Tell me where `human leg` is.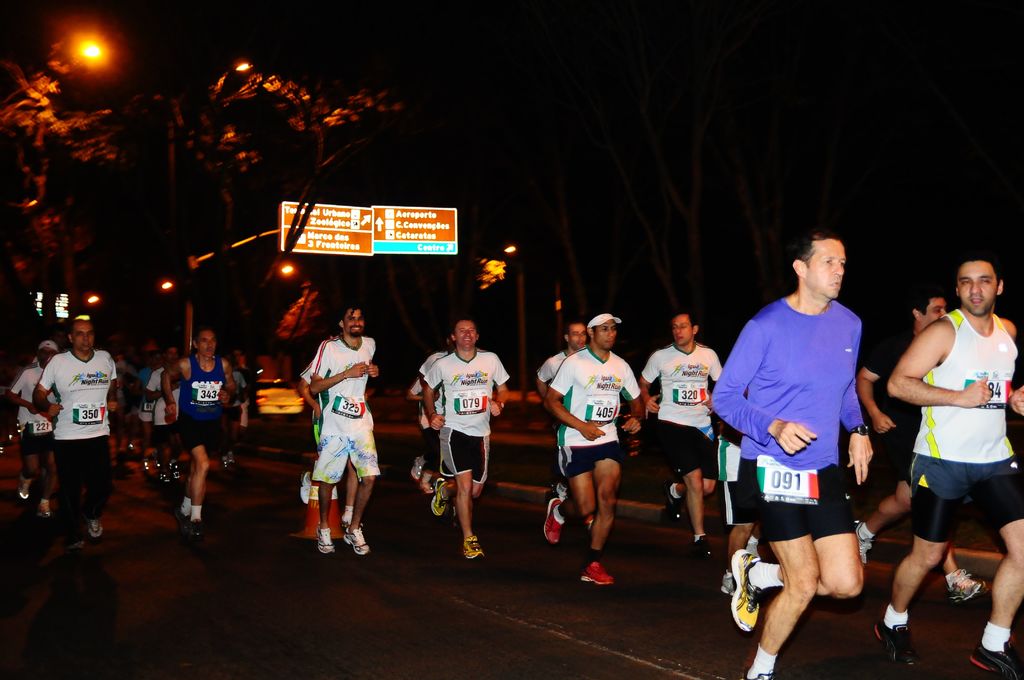
`human leg` is at locate(354, 471, 371, 551).
